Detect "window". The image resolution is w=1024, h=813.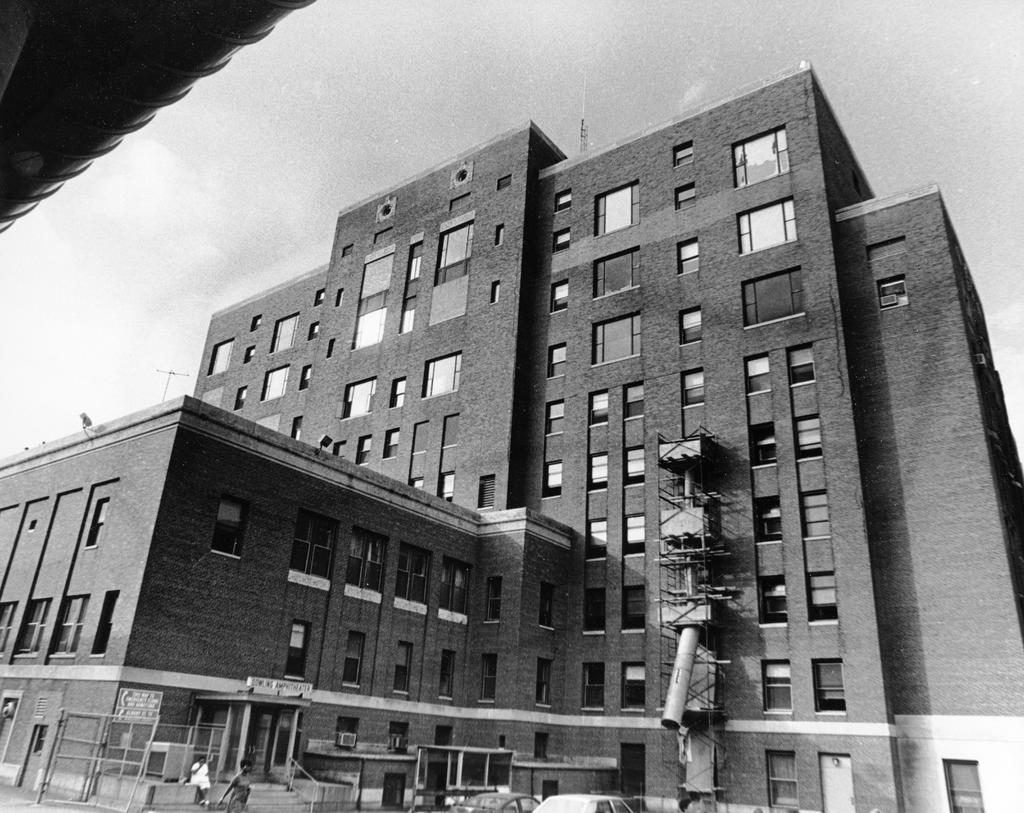
(809, 660, 847, 711).
